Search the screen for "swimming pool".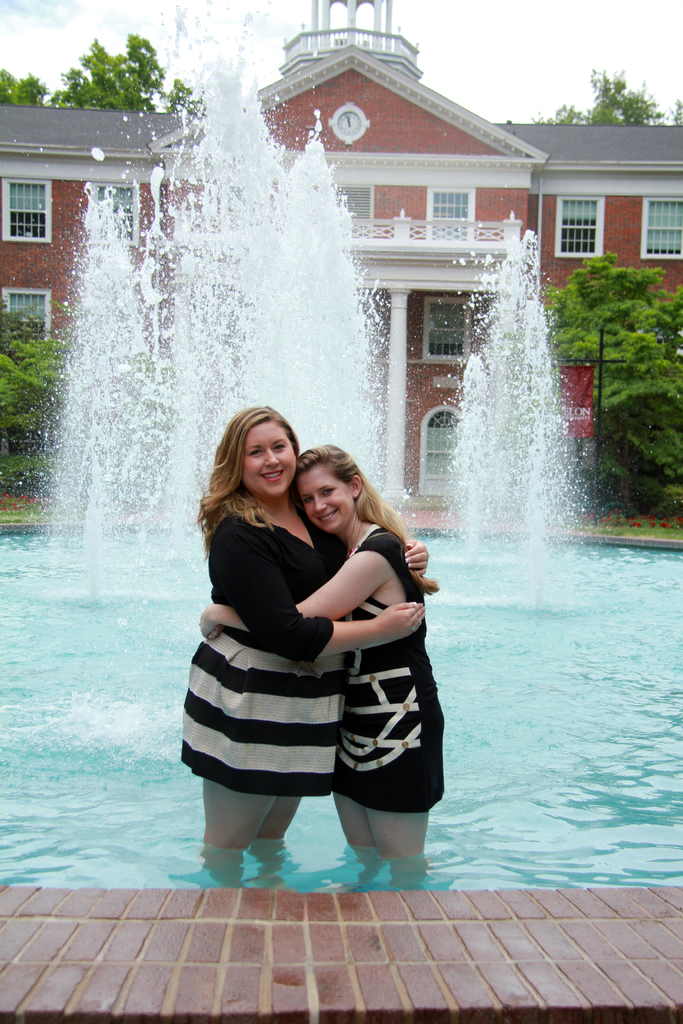
Found at l=0, t=510, r=682, b=888.
